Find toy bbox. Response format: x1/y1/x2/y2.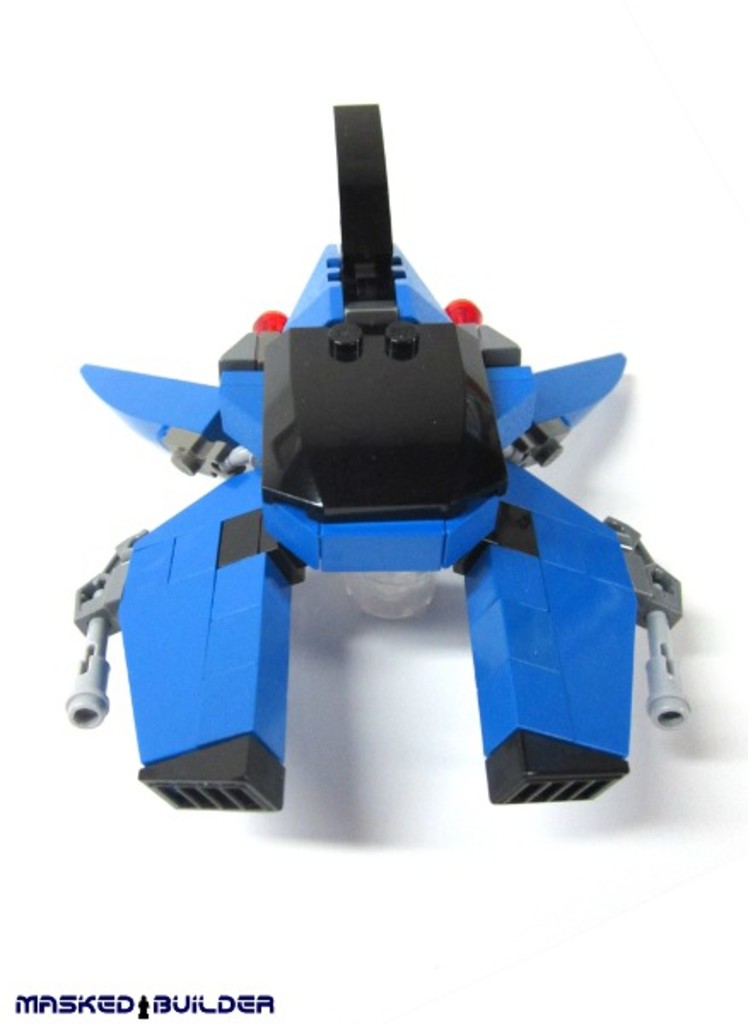
56/118/705/785.
